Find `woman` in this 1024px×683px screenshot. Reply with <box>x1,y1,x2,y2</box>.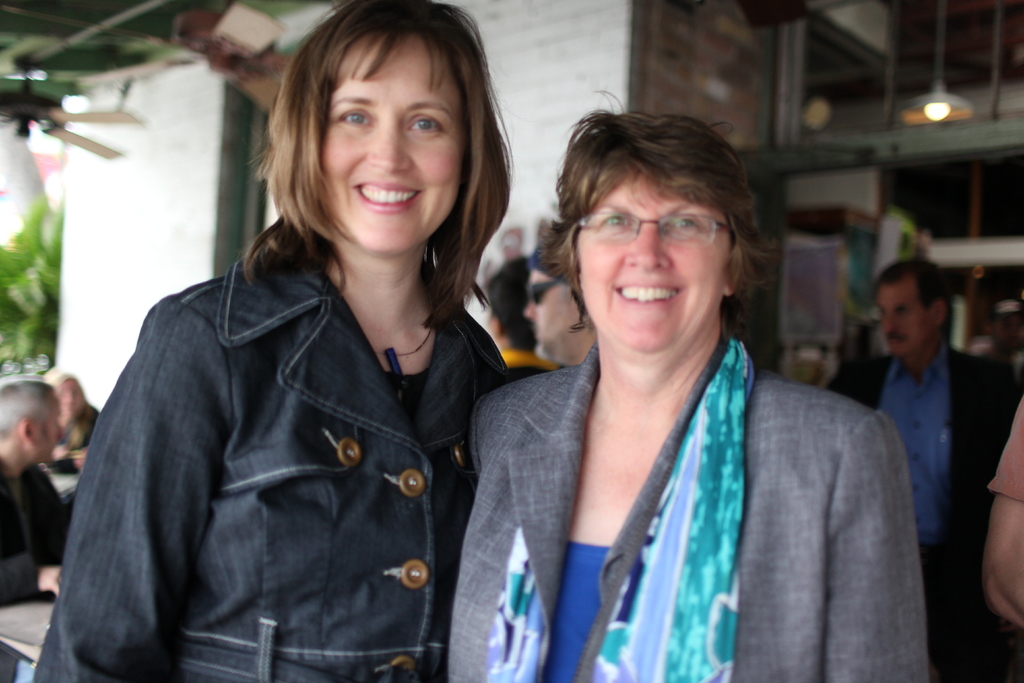
<box>28,0,514,682</box>.
